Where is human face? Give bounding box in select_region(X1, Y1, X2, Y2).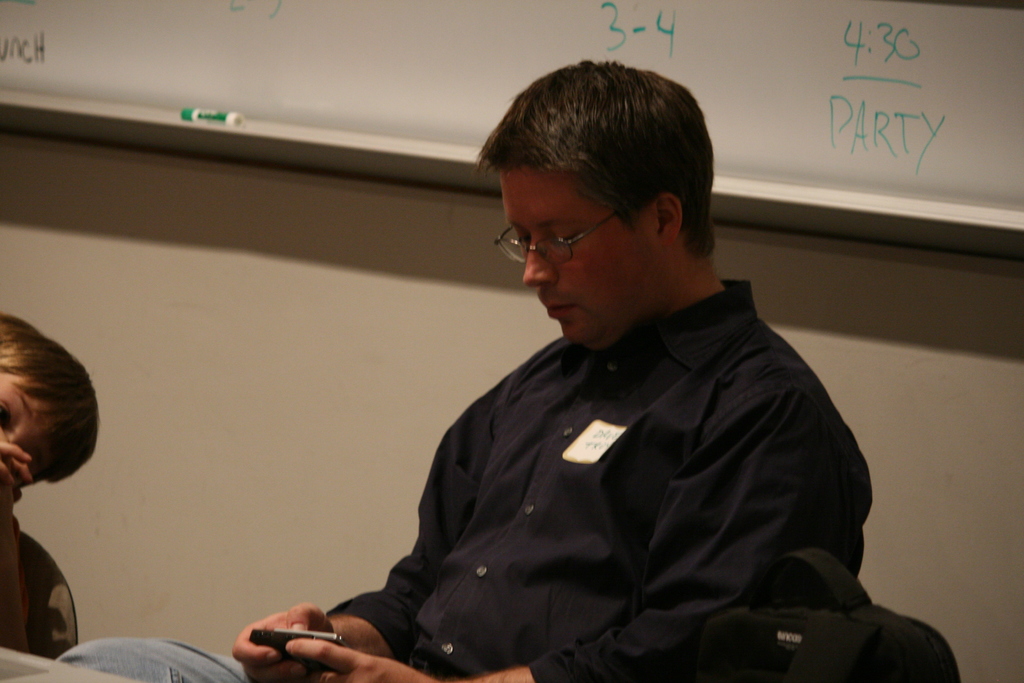
select_region(0, 370, 70, 483).
